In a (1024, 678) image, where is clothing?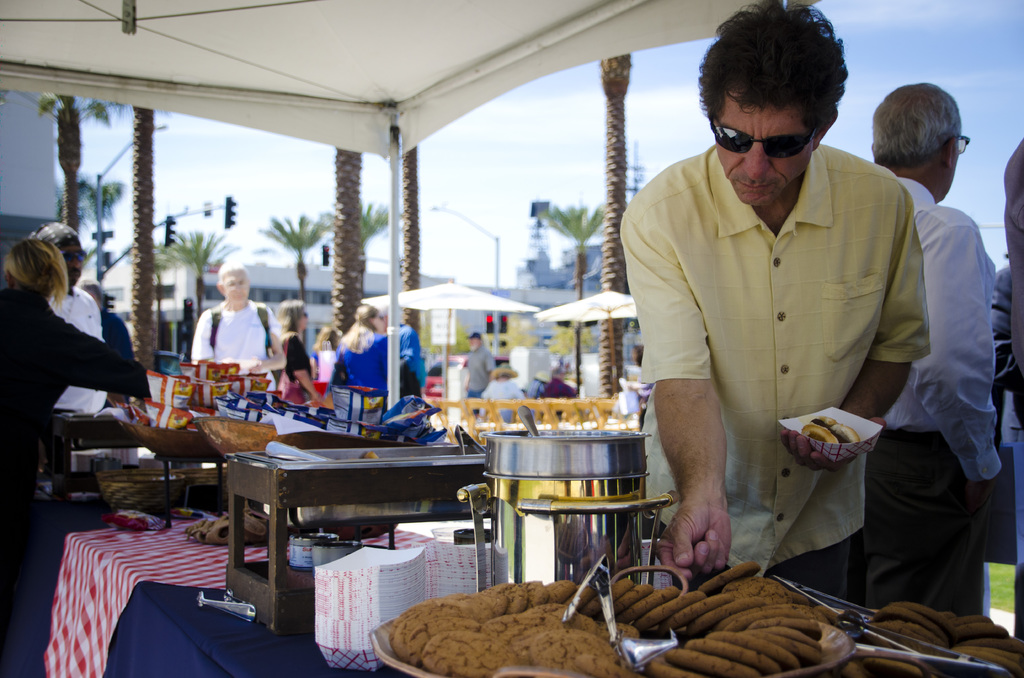
(left=856, top=175, right=1002, bottom=617).
